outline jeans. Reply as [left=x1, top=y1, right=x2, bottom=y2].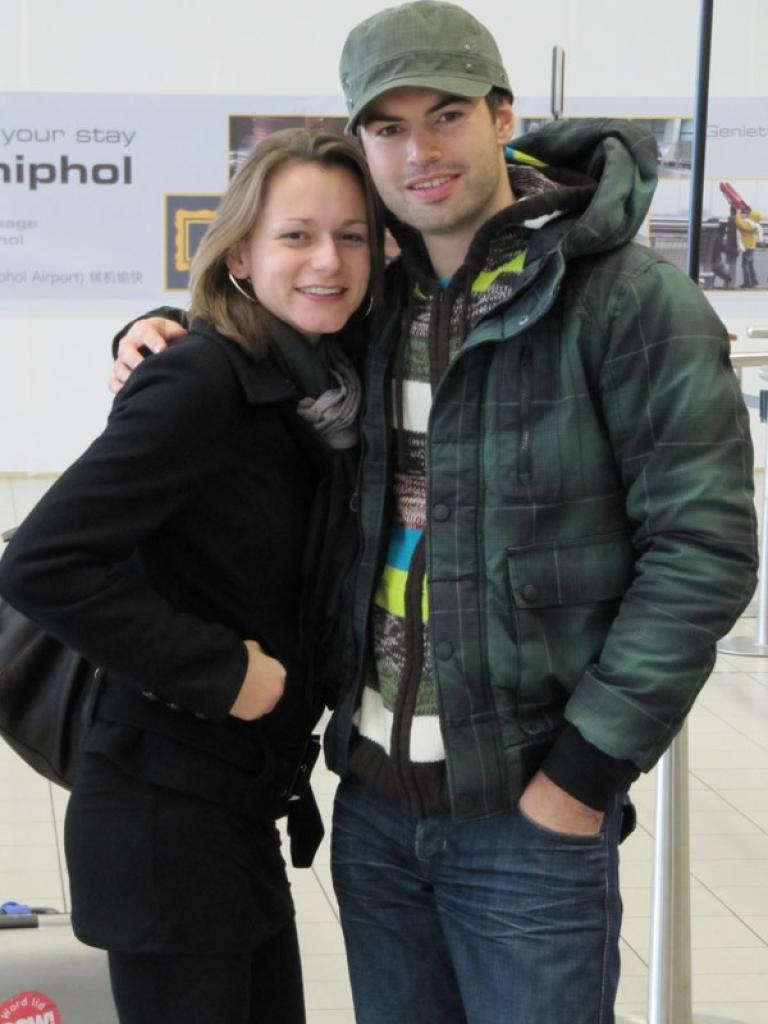
[left=101, top=824, right=312, bottom=1023].
